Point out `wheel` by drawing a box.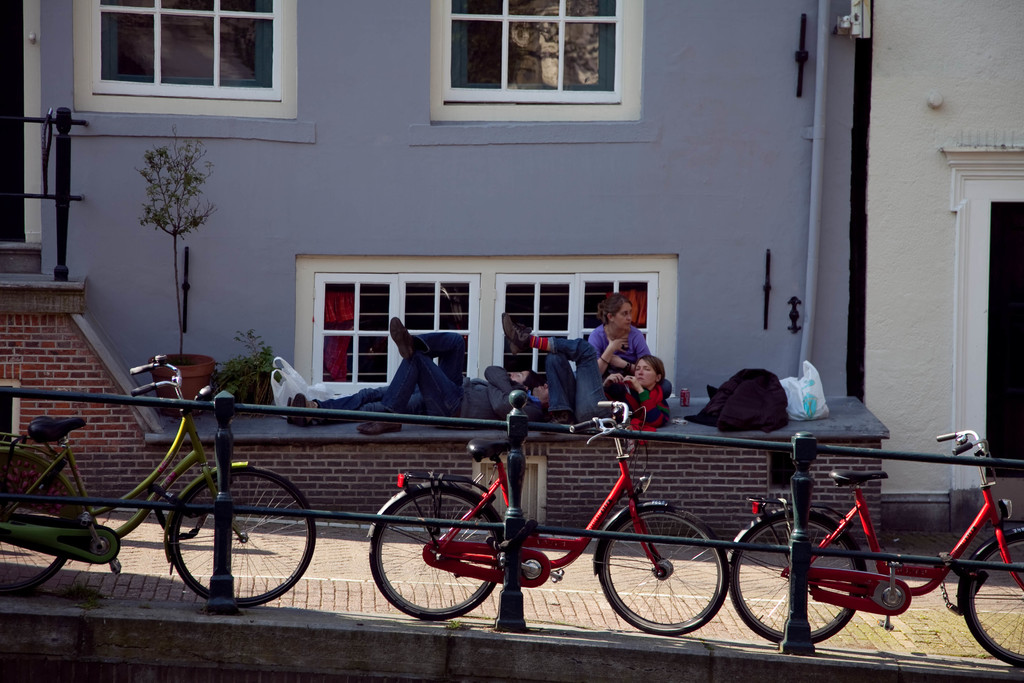
BBox(0, 449, 69, 593).
